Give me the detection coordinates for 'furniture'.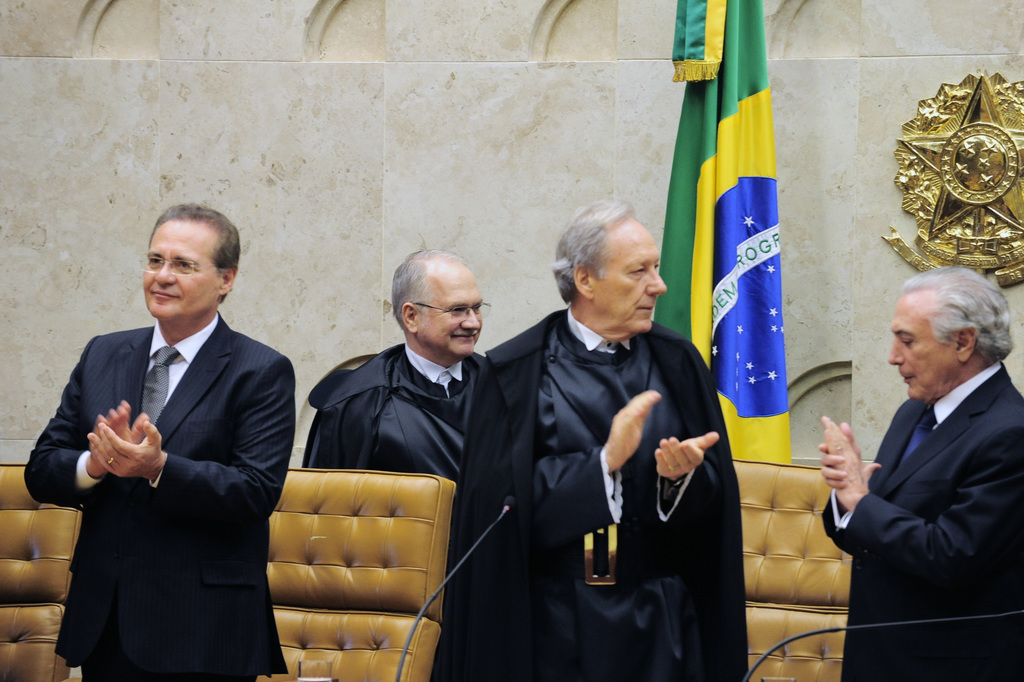
box=[254, 463, 459, 681].
